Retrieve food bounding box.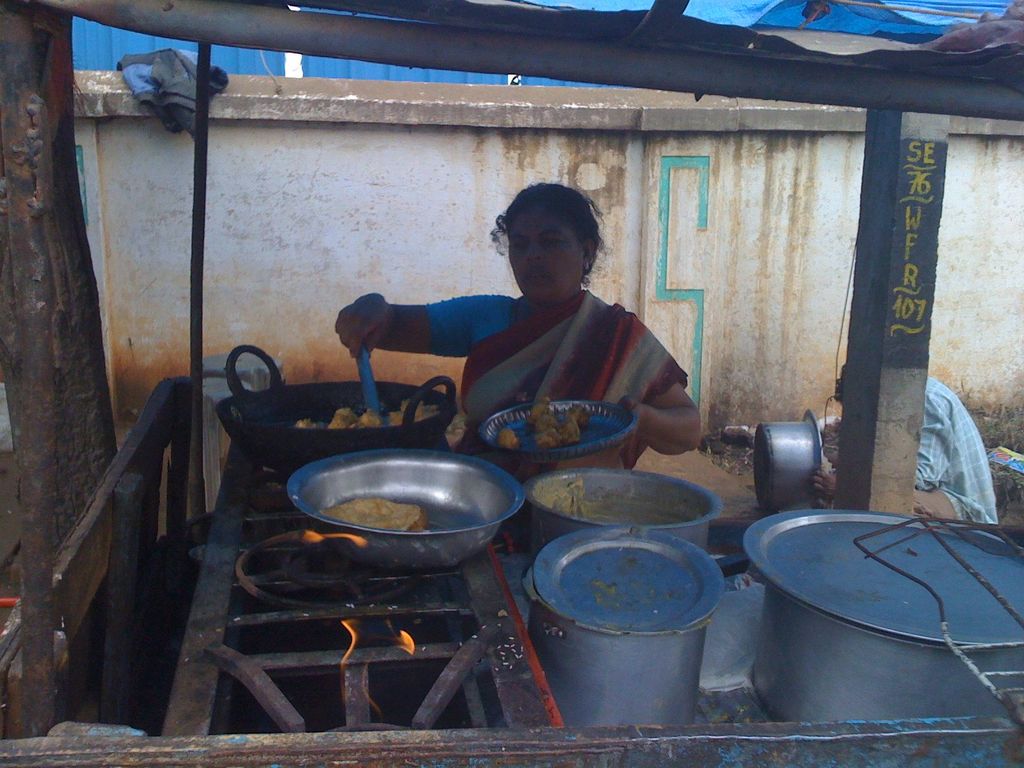
Bounding box: region(493, 424, 518, 449).
